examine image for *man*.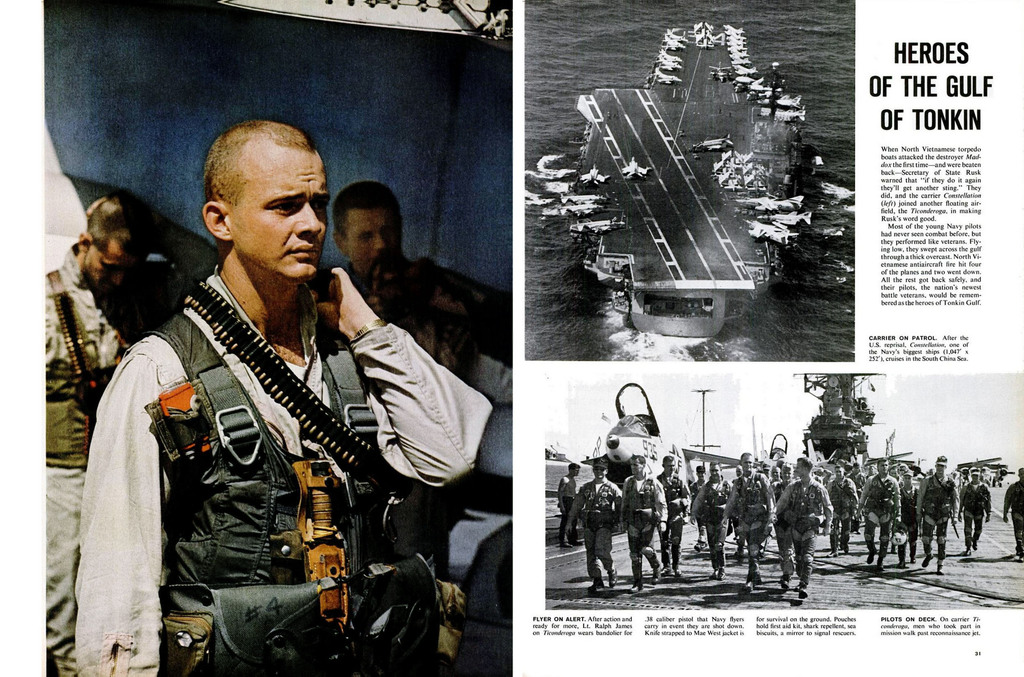
Examination result: 658, 458, 689, 576.
